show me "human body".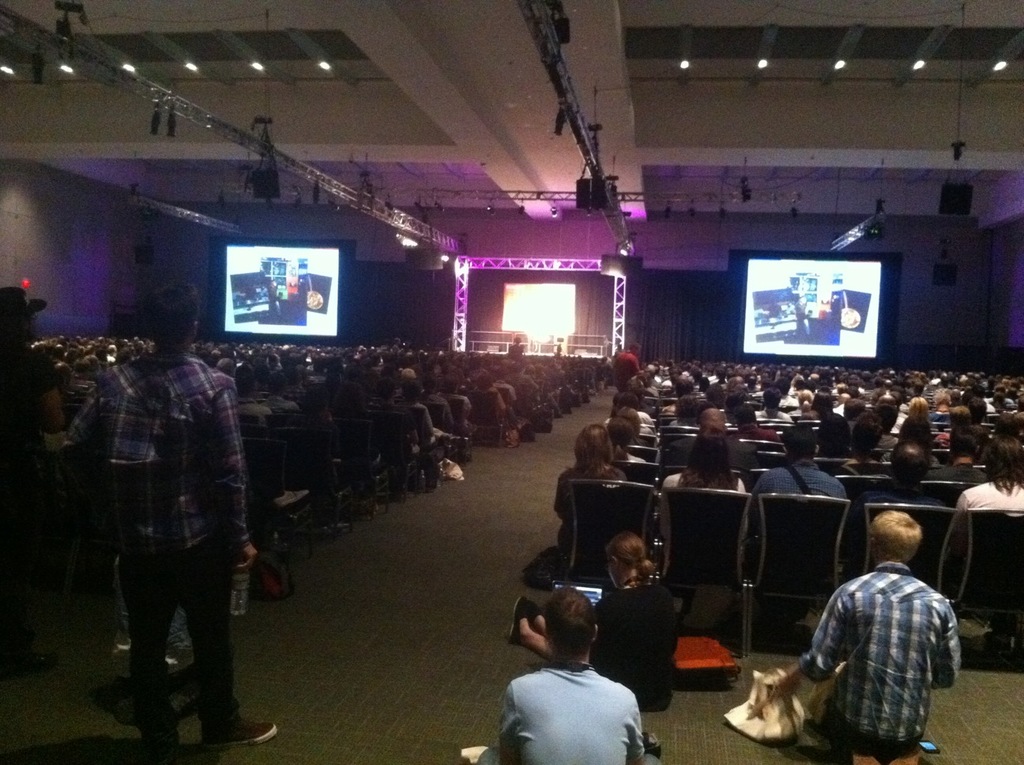
"human body" is here: Rect(488, 586, 651, 764).
